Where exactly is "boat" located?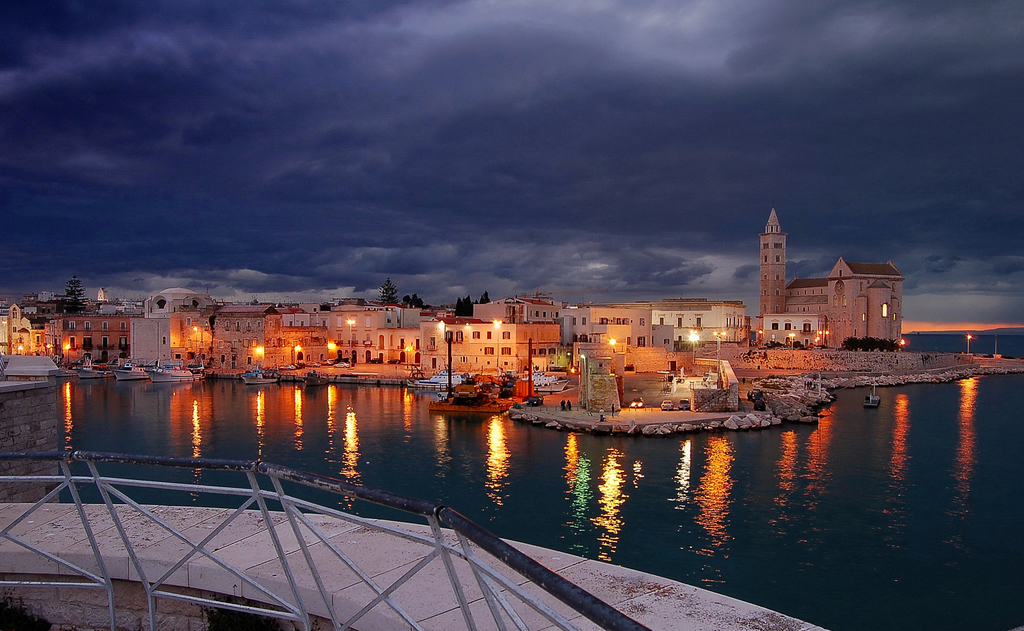
Its bounding box is (111, 359, 150, 382).
